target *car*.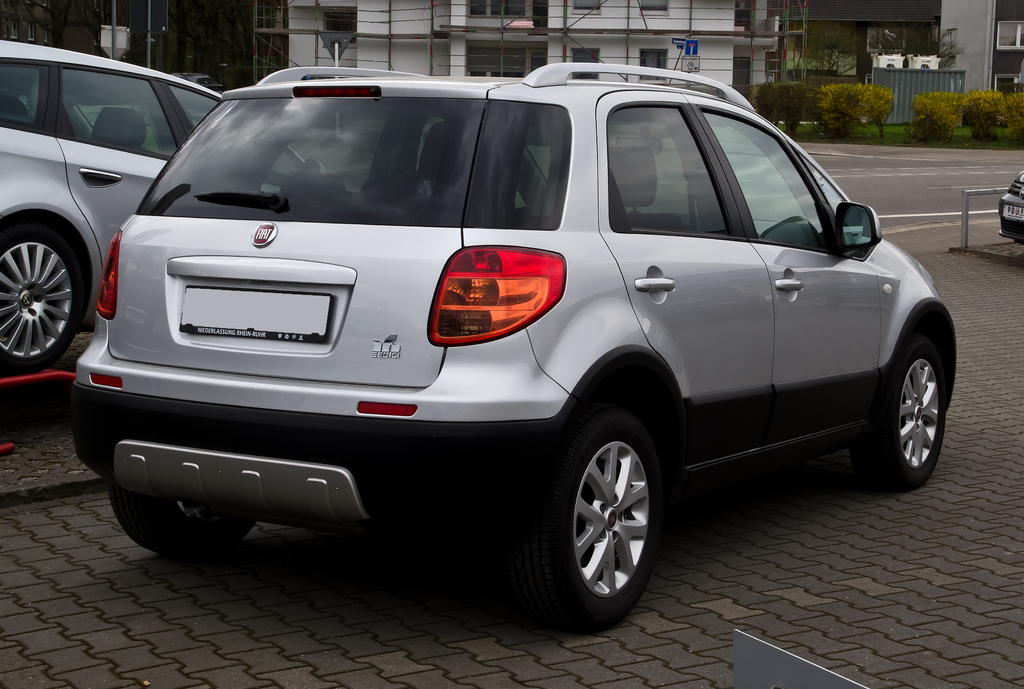
Target region: {"x1": 79, "y1": 58, "x2": 929, "y2": 634}.
